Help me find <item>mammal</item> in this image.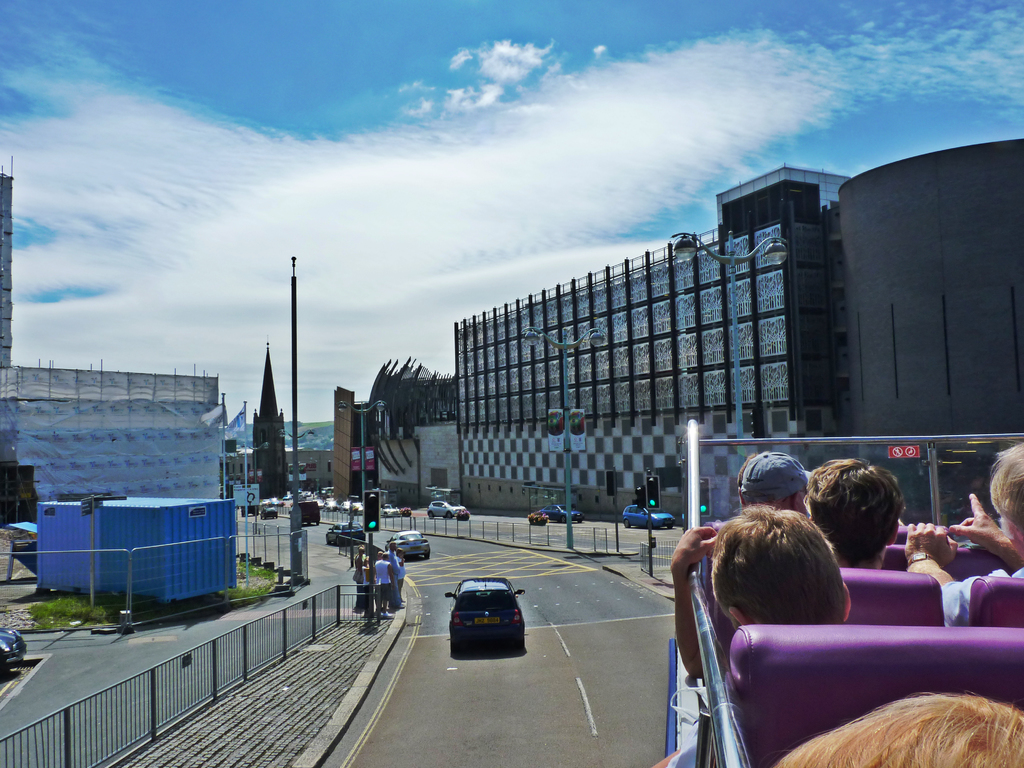
Found it: {"left": 361, "top": 554, "right": 376, "bottom": 605}.
